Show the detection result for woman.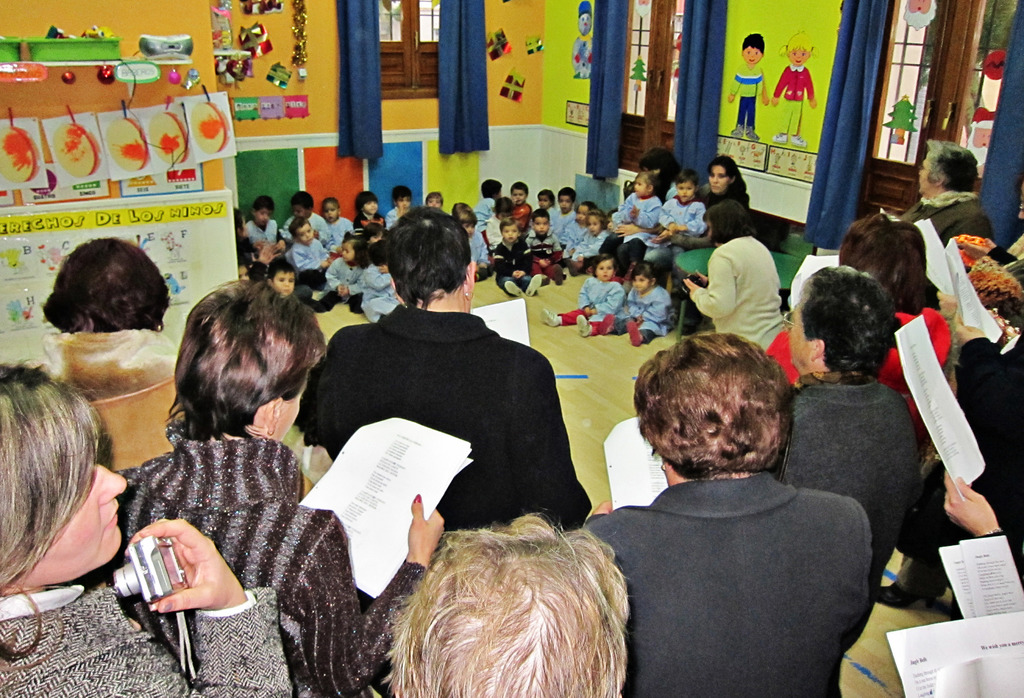
crop(952, 184, 1023, 300).
